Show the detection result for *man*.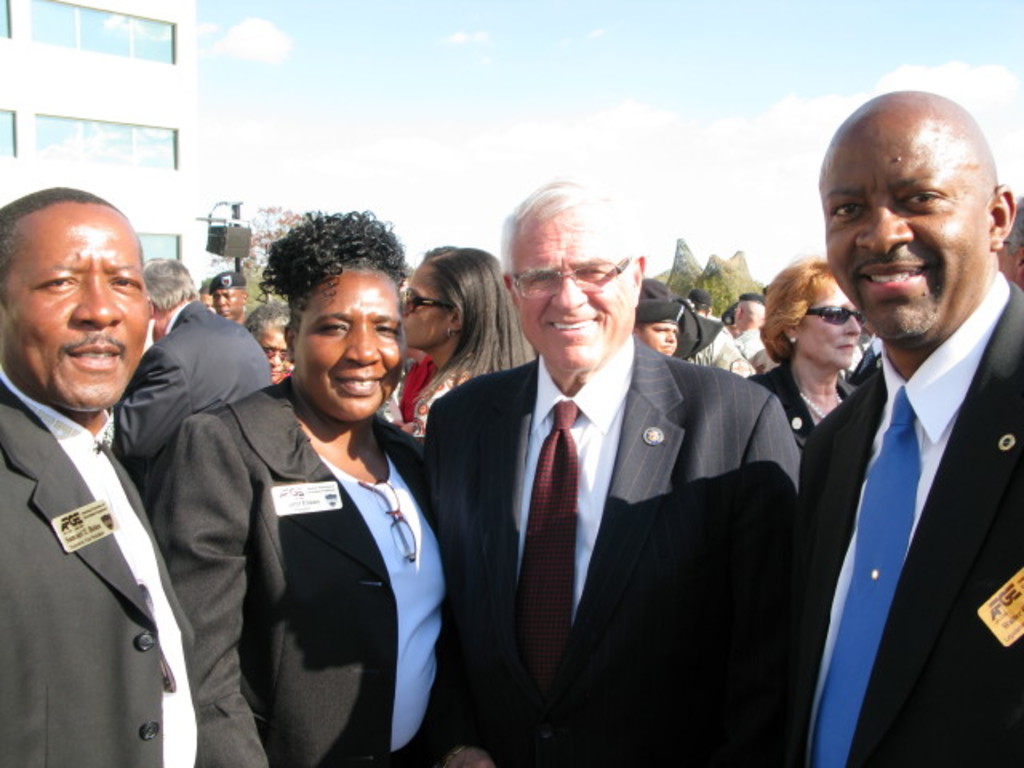
(left=632, top=301, right=674, bottom=354).
